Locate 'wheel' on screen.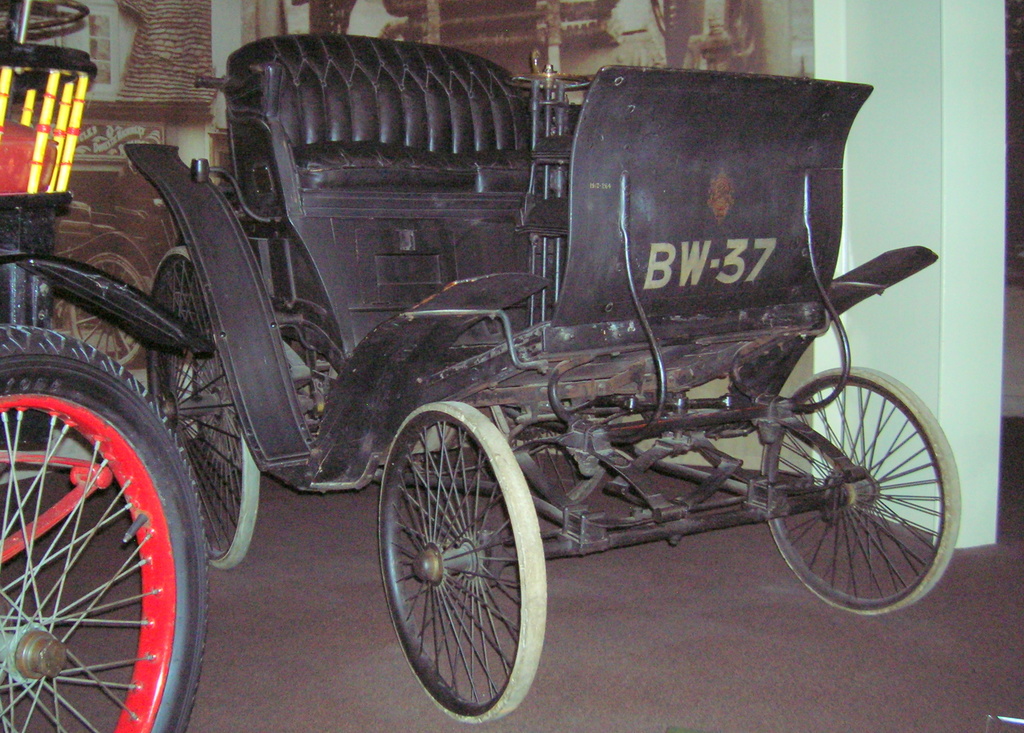
On screen at select_region(379, 409, 541, 715).
